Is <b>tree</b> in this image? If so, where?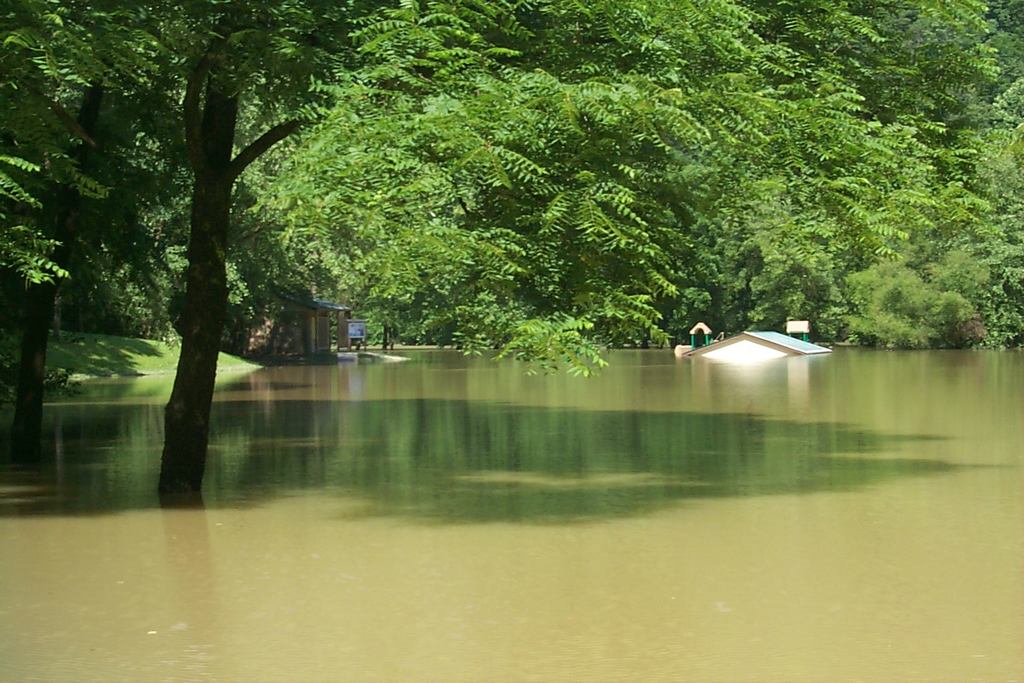
Yes, at <bbox>99, 2, 332, 458</bbox>.
